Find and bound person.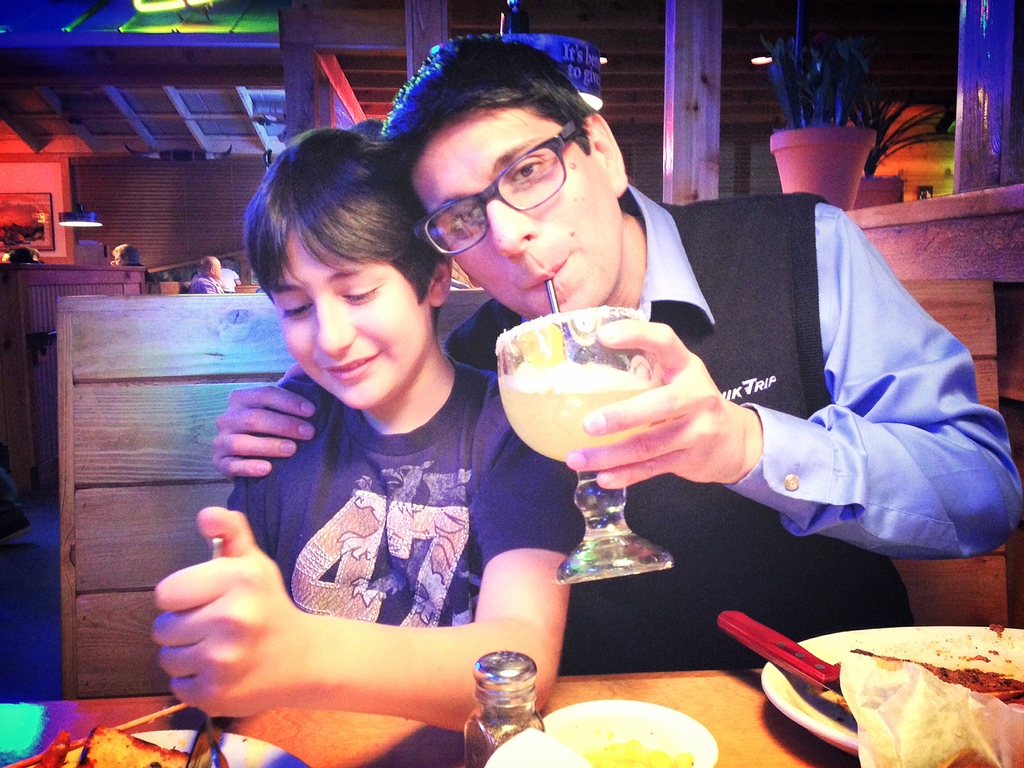
Bound: 381:26:1016:674.
